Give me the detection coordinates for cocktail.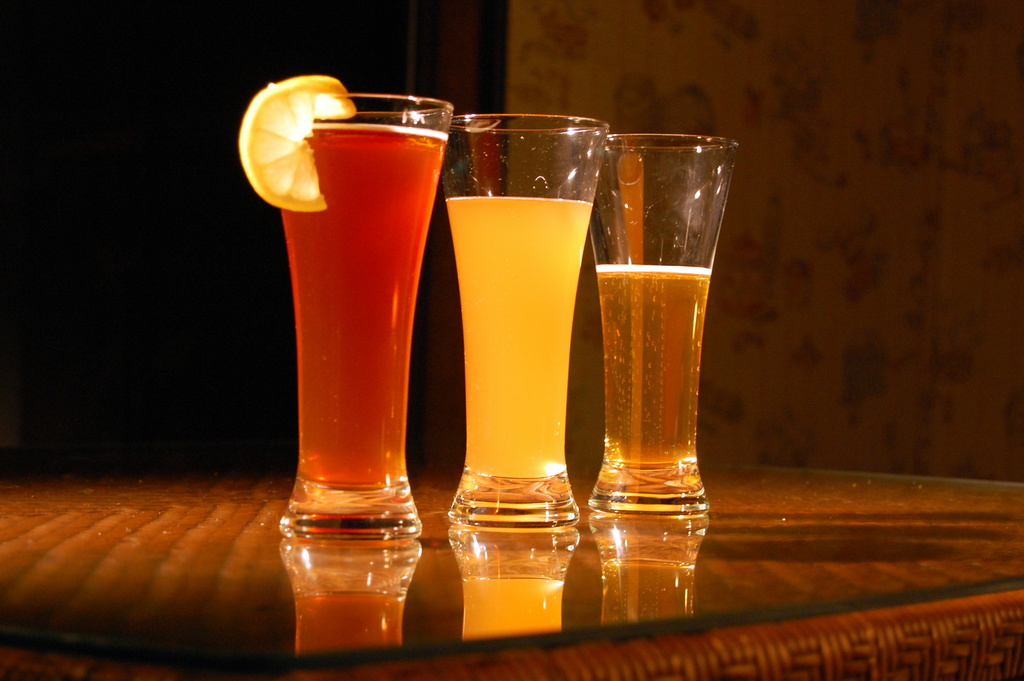
left=440, top=108, right=612, bottom=535.
